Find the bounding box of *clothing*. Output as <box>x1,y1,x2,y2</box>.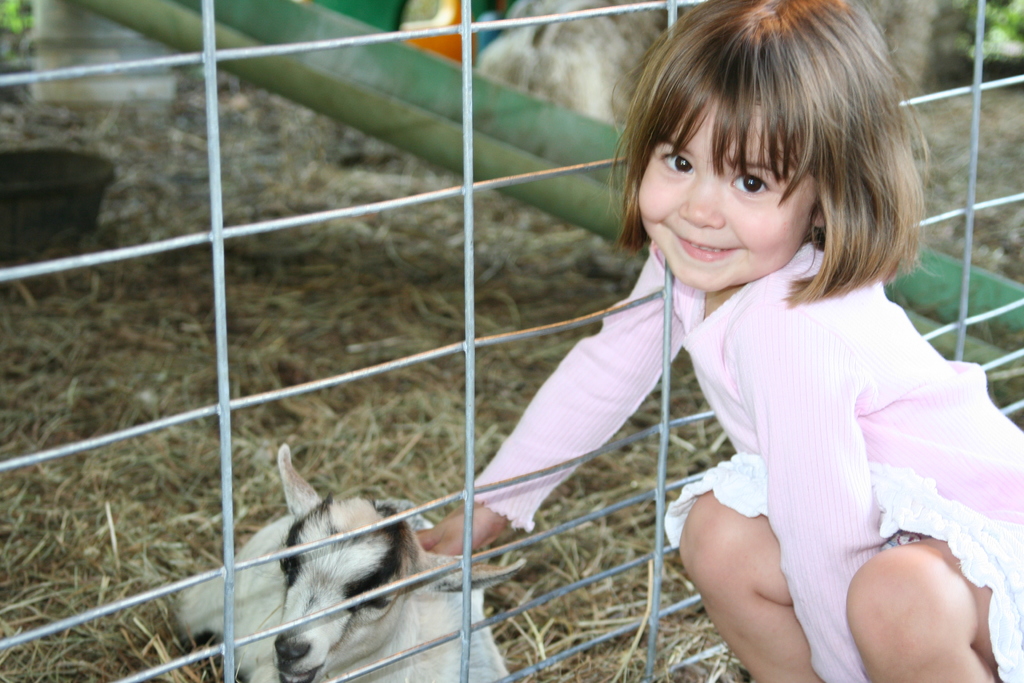
<box>394,154,975,652</box>.
